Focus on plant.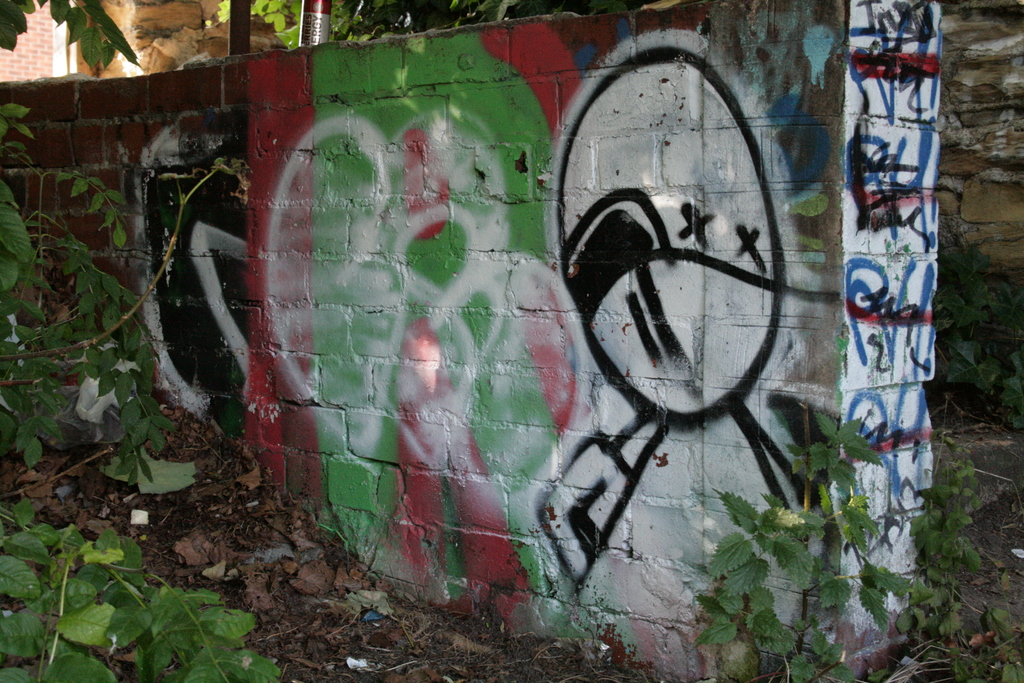
Focused at [x1=902, y1=191, x2=1023, y2=682].
